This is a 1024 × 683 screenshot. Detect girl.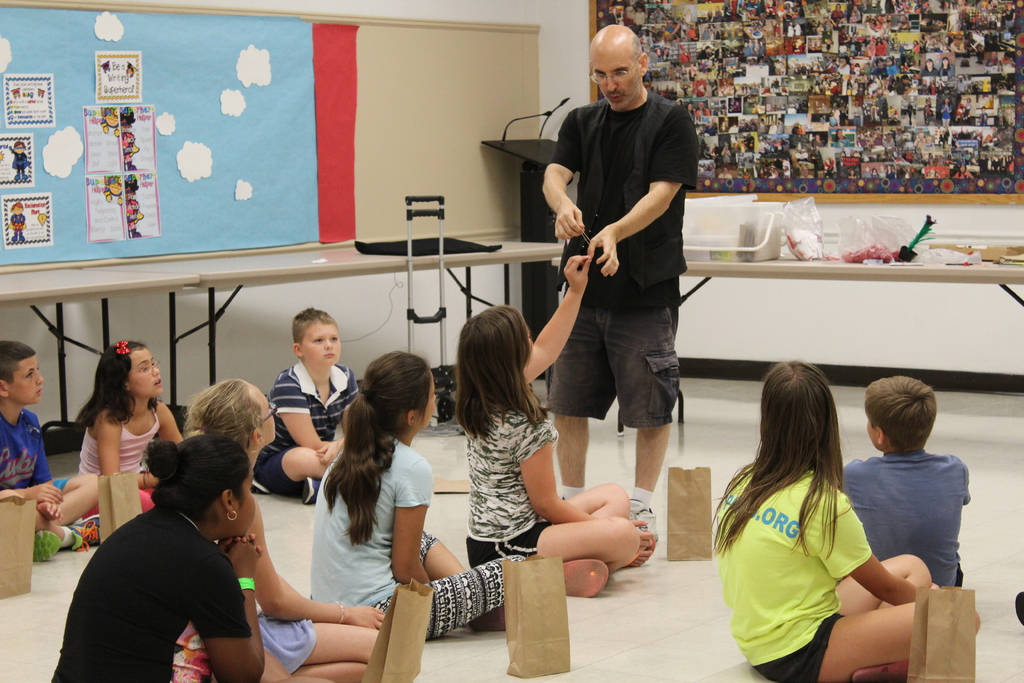
crop(71, 340, 180, 514).
